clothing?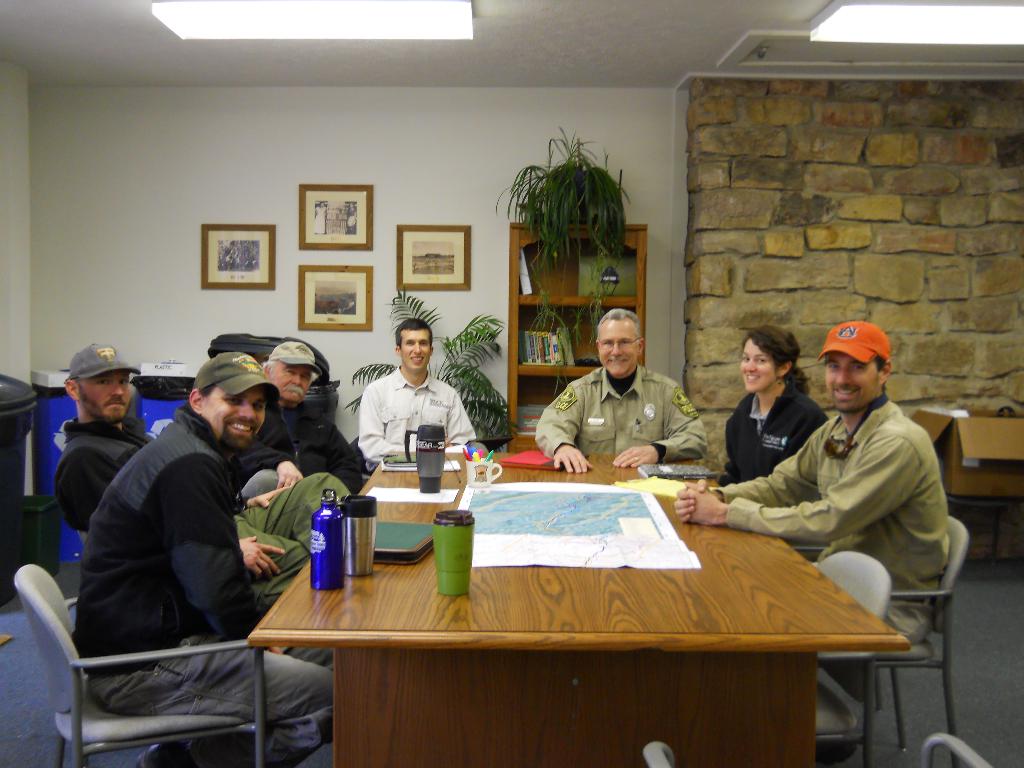
<box>262,395,352,481</box>
